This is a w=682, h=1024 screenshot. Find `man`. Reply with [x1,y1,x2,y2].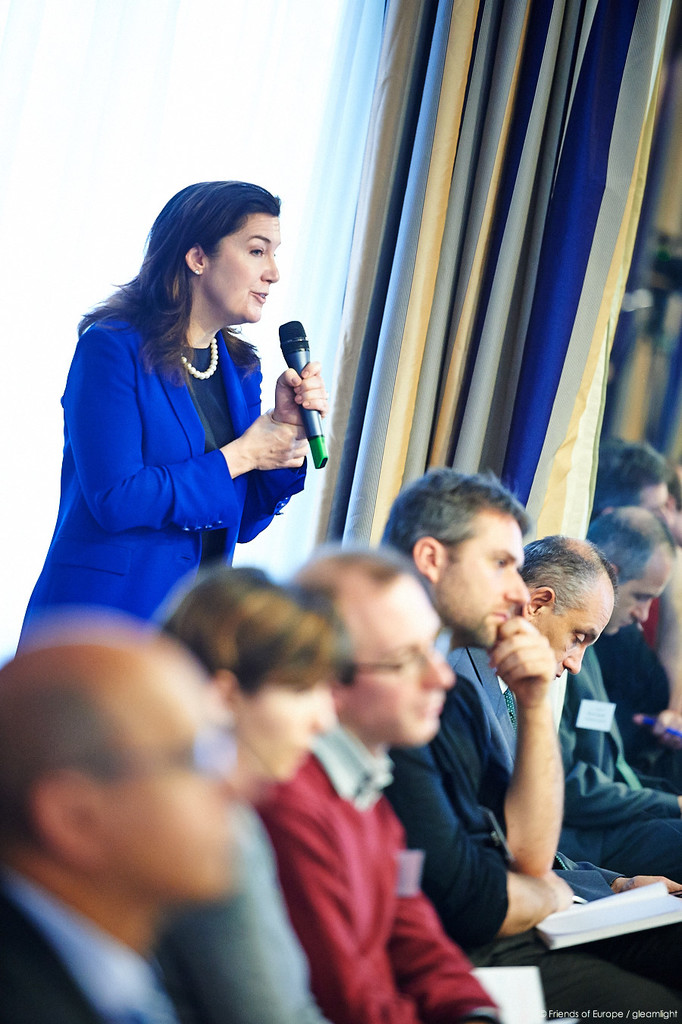
[0,621,236,1023].
